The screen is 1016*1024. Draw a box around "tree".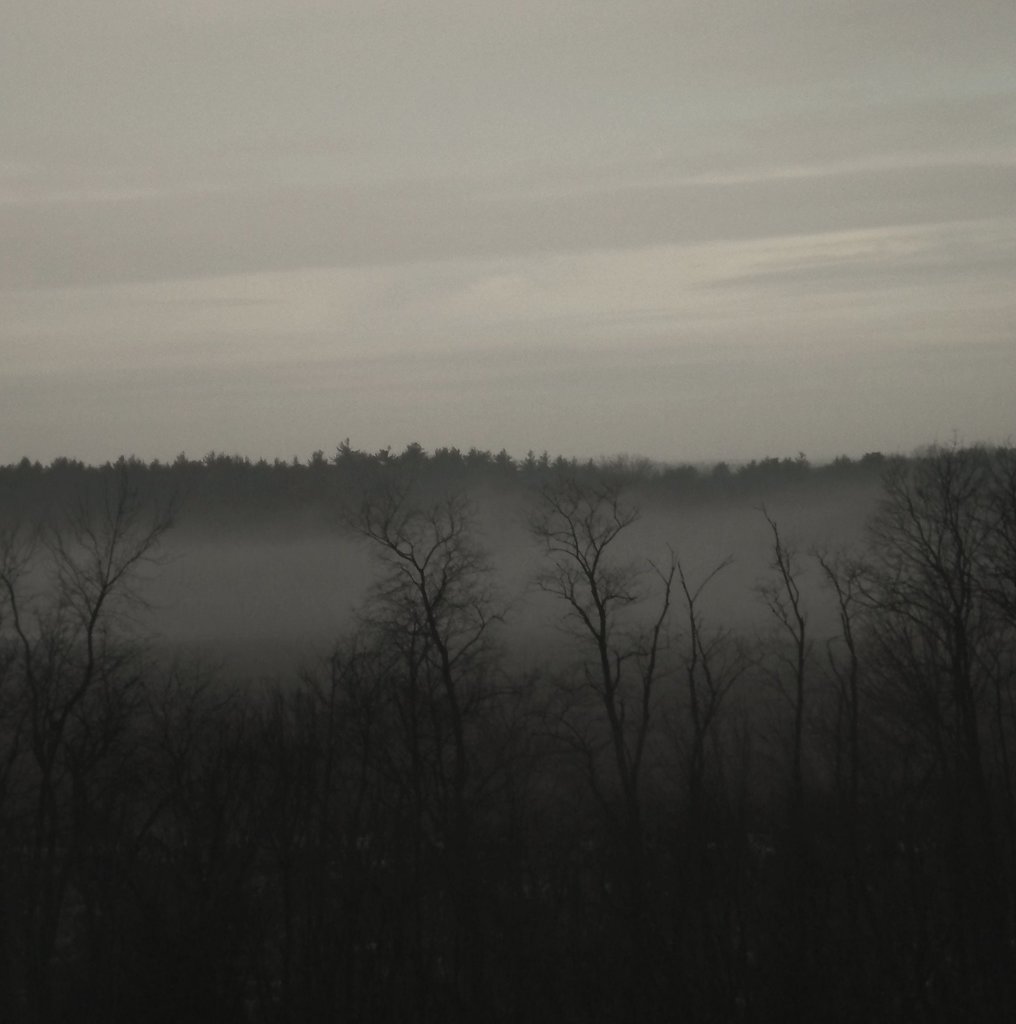
<region>343, 467, 516, 1023</region>.
